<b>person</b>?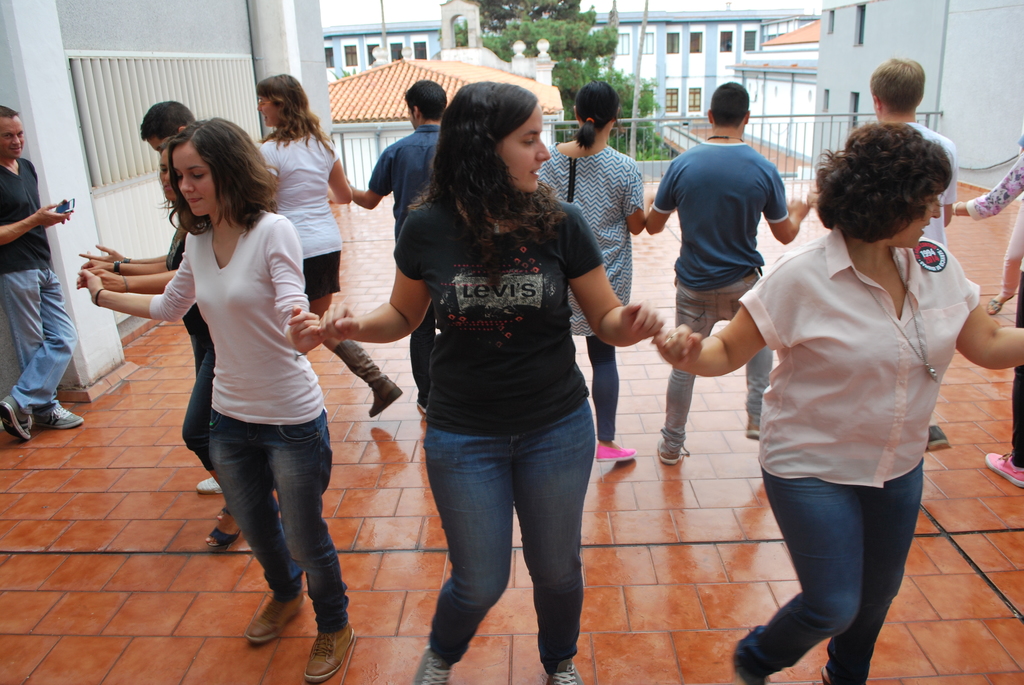
box(0, 105, 83, 439)
